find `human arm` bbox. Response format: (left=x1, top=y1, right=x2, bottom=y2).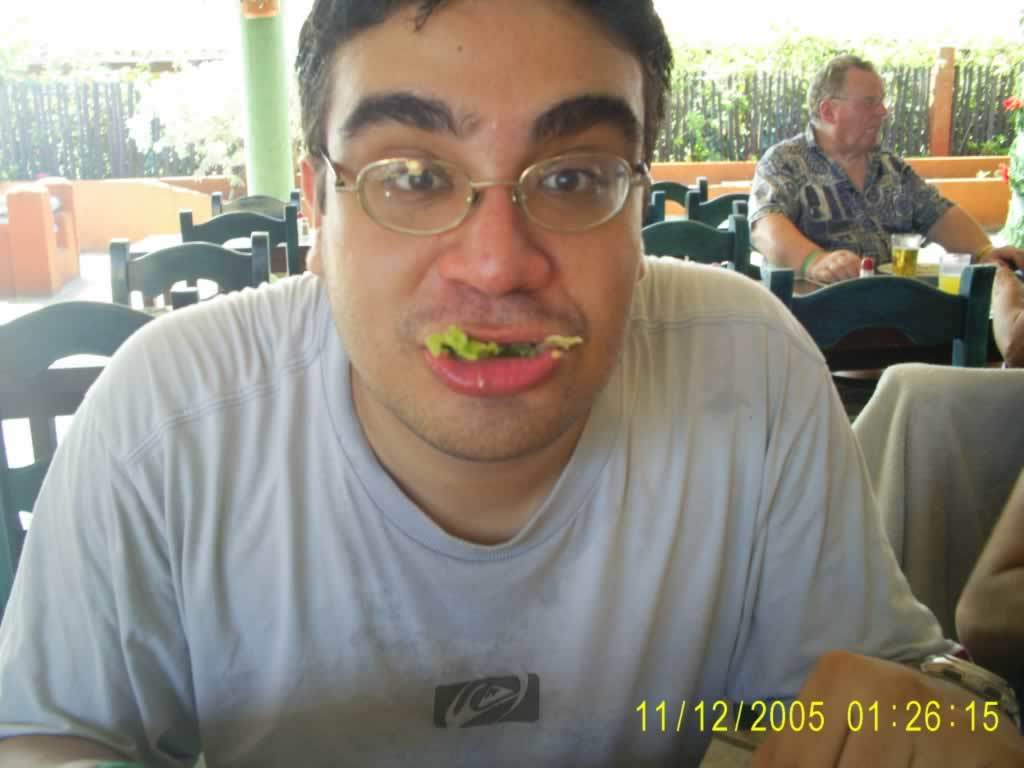
(left=744, top=142, right=884, bottom=290).
